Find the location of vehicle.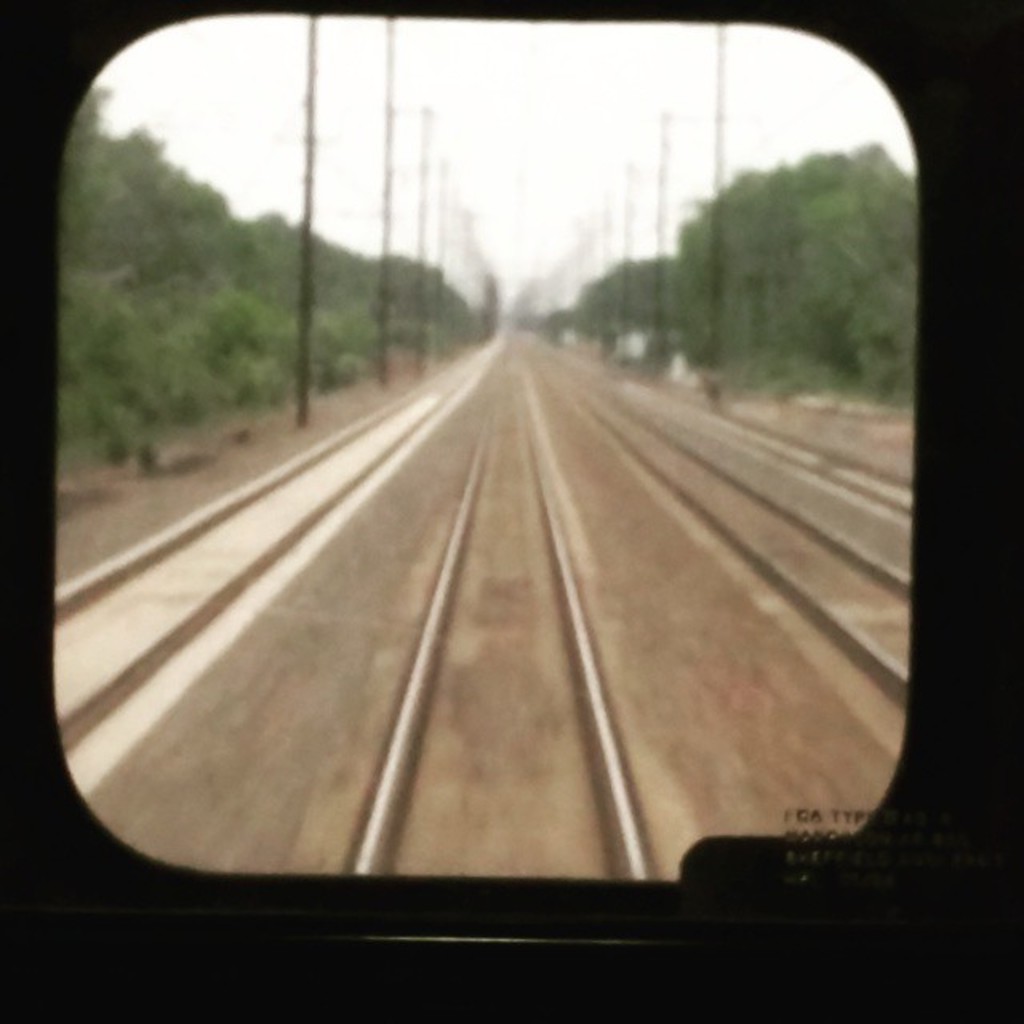
Location: {"left": 0, "top": 0, "right": 1022, "bottom": 1022}.
